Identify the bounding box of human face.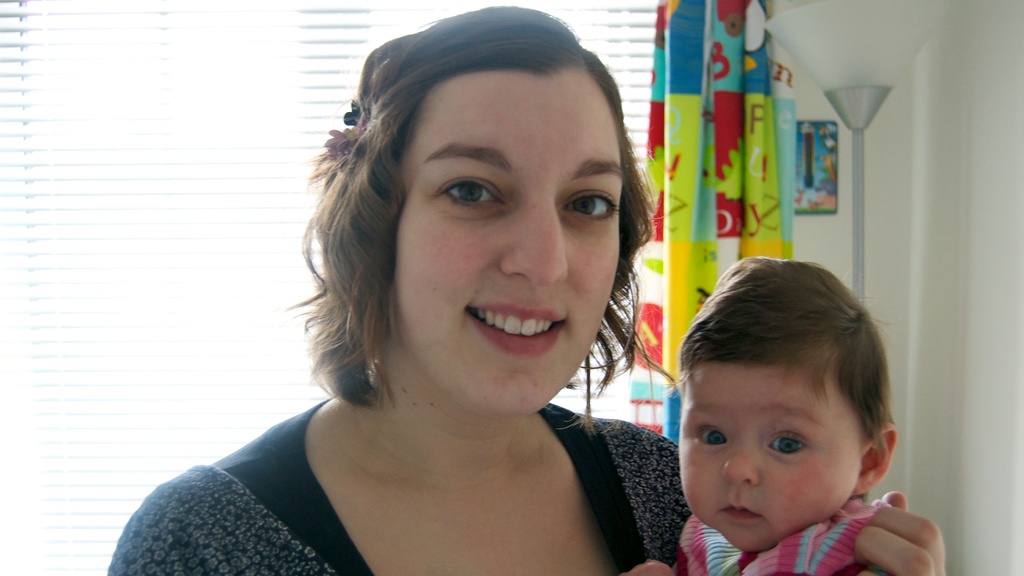
676/366/865/552.
